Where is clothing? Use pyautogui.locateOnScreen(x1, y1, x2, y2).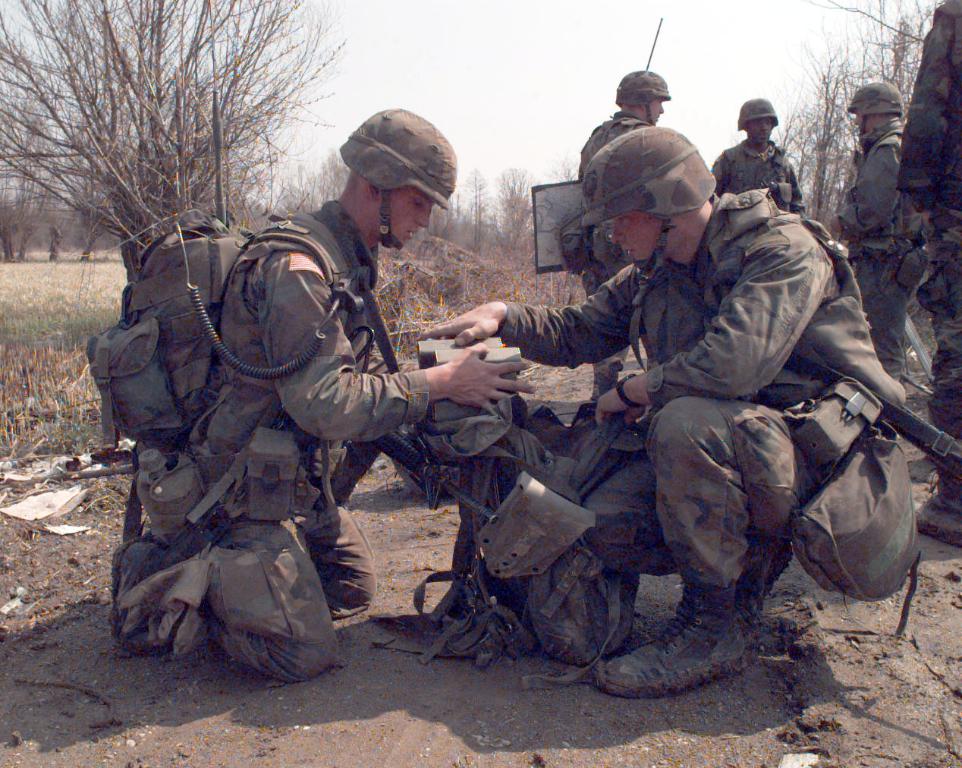
pyautogui.locateOnScreen(74, 177, 464, 659).
